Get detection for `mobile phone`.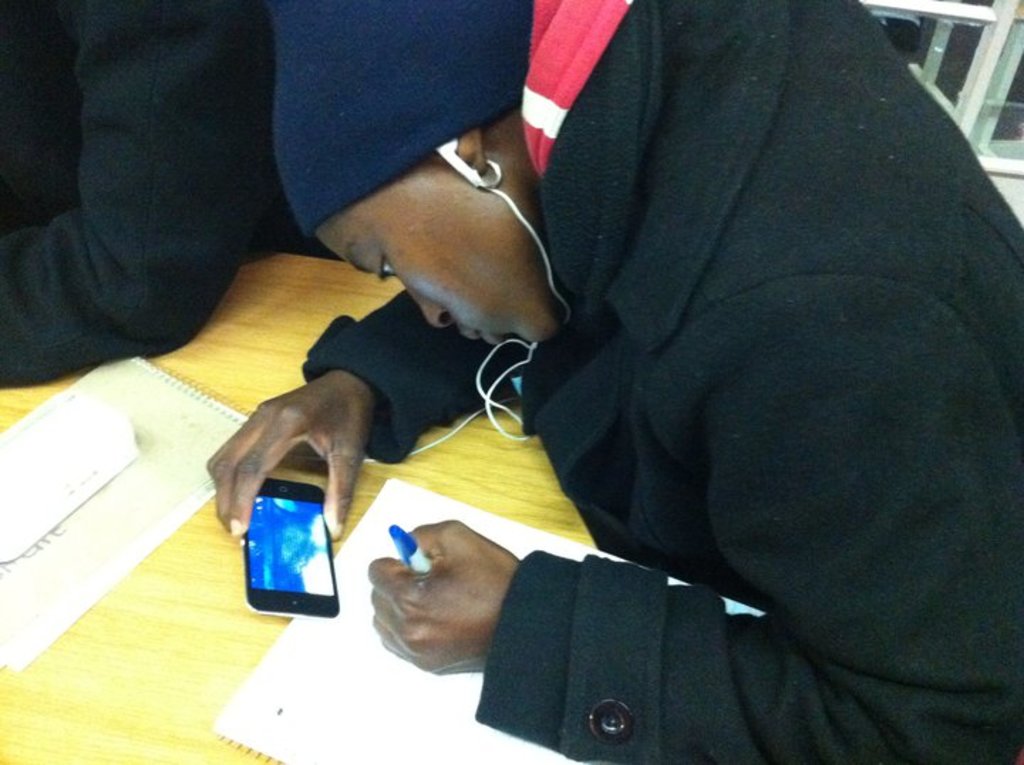
Detection: x1=246 y1=476 x2=336 y2=627.
